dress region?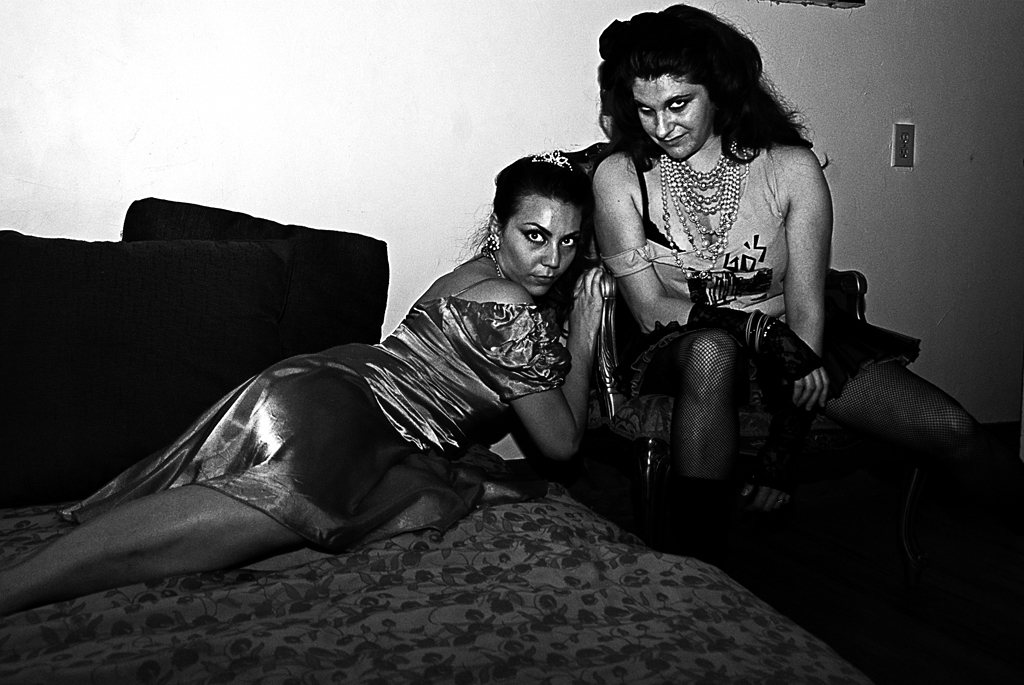
[63, 279, 572, 557]
